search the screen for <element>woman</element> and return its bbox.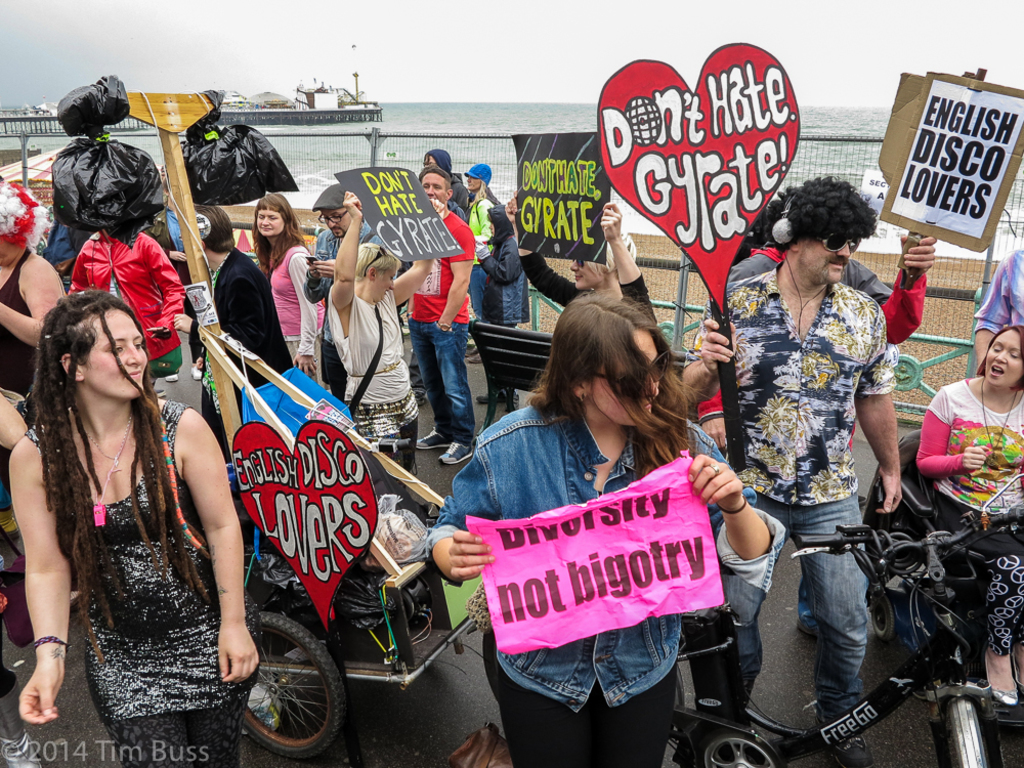
Found: region(250, 195, 326, 389).
